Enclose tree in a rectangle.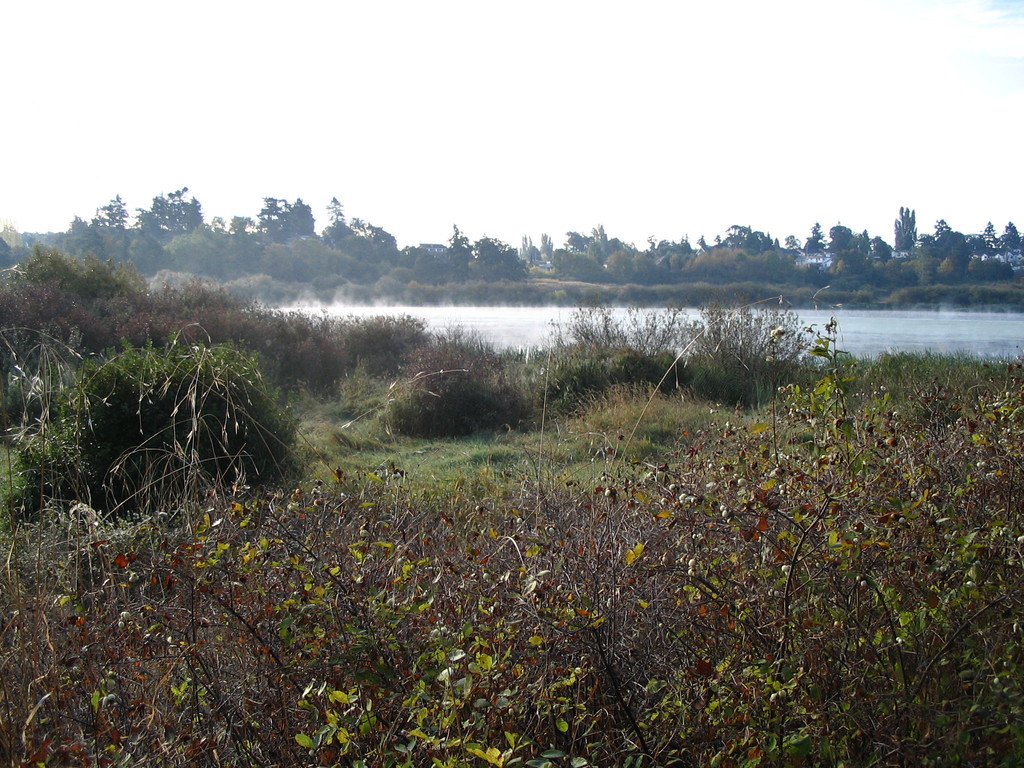
l=330, t=195, r=347, b=248.
